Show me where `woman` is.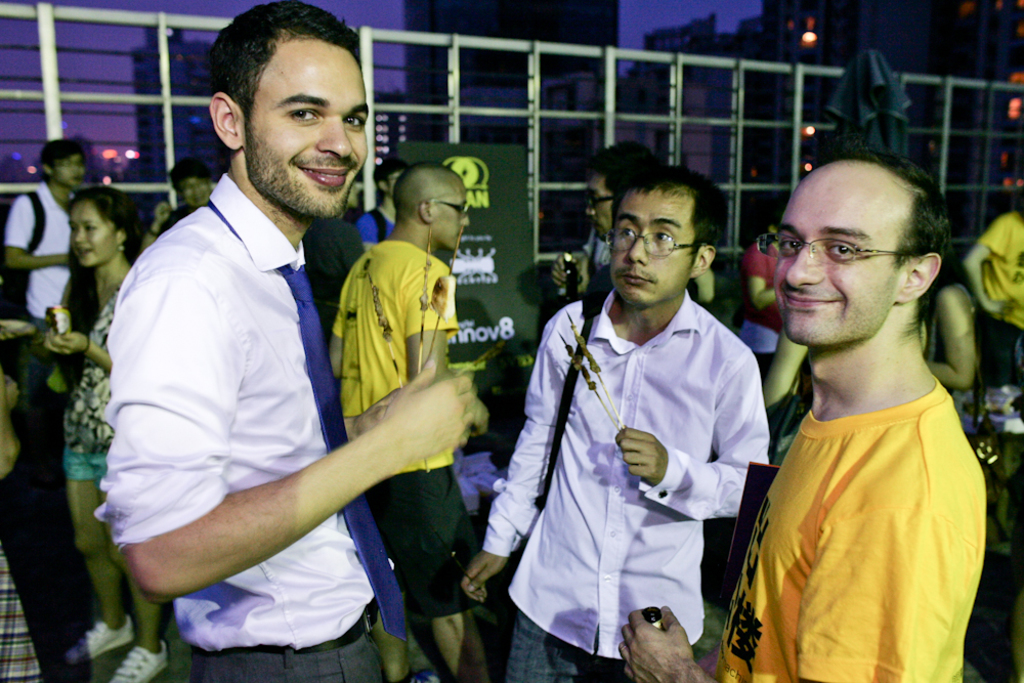
`woman` is at [38, 186, 132, 682].
